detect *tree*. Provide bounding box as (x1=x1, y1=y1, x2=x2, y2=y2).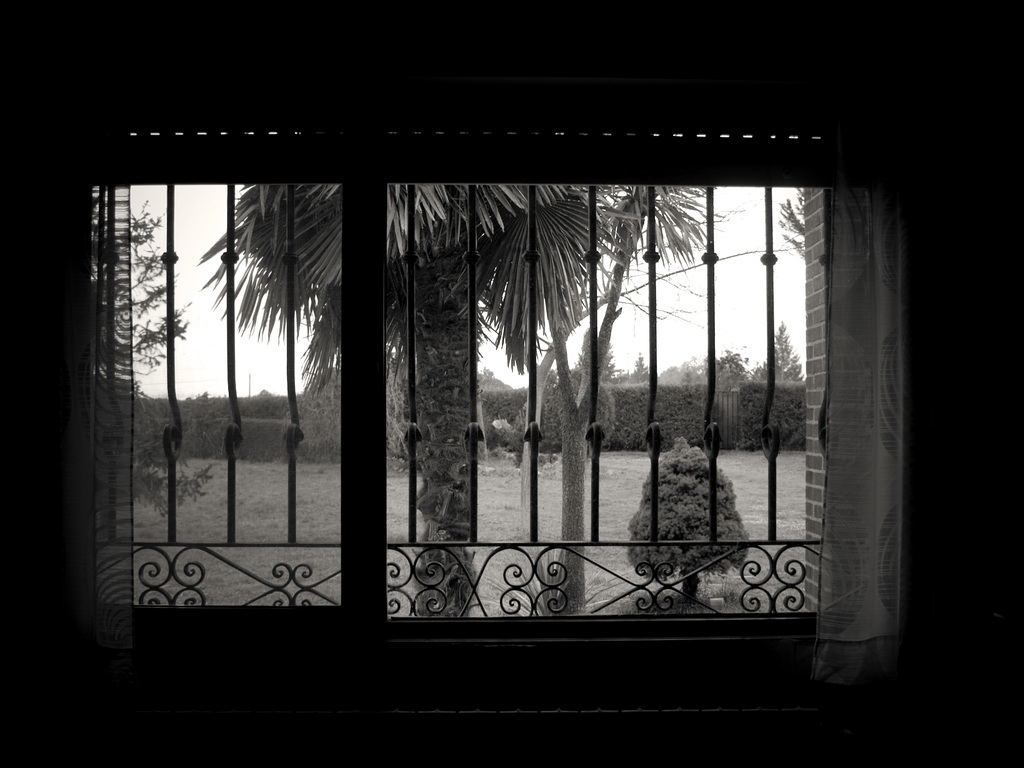
(x1=755, y1=321, x2=805, y2=383).
